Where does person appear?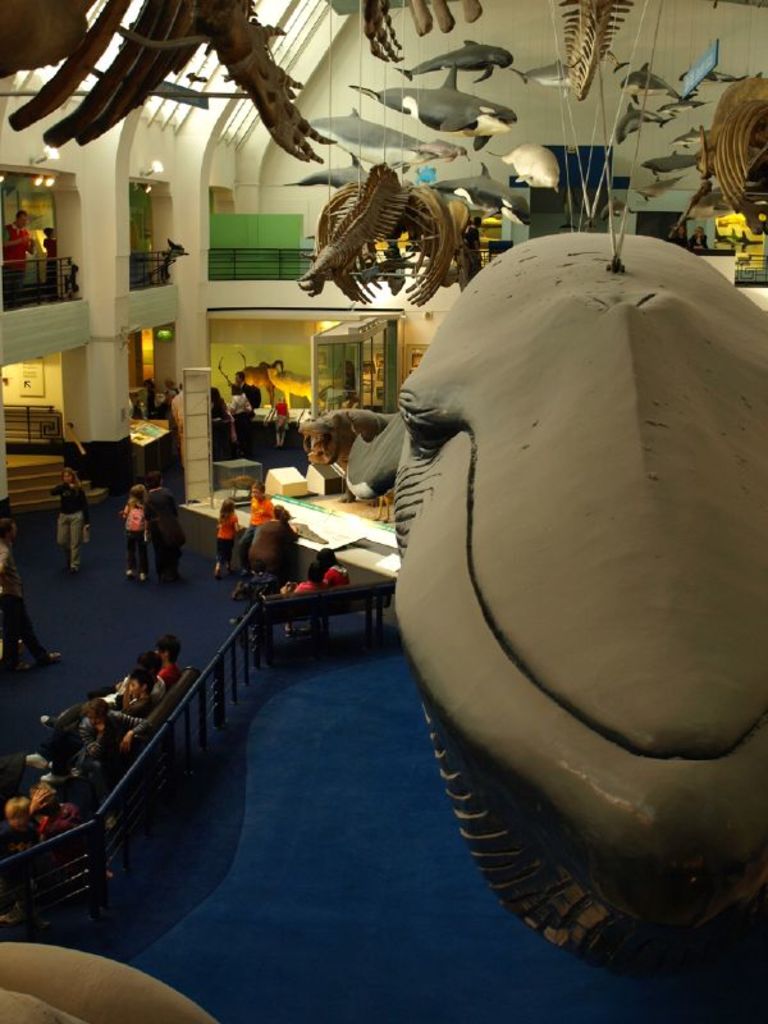
Appears at bbox=(155, 376, 182, 413).
